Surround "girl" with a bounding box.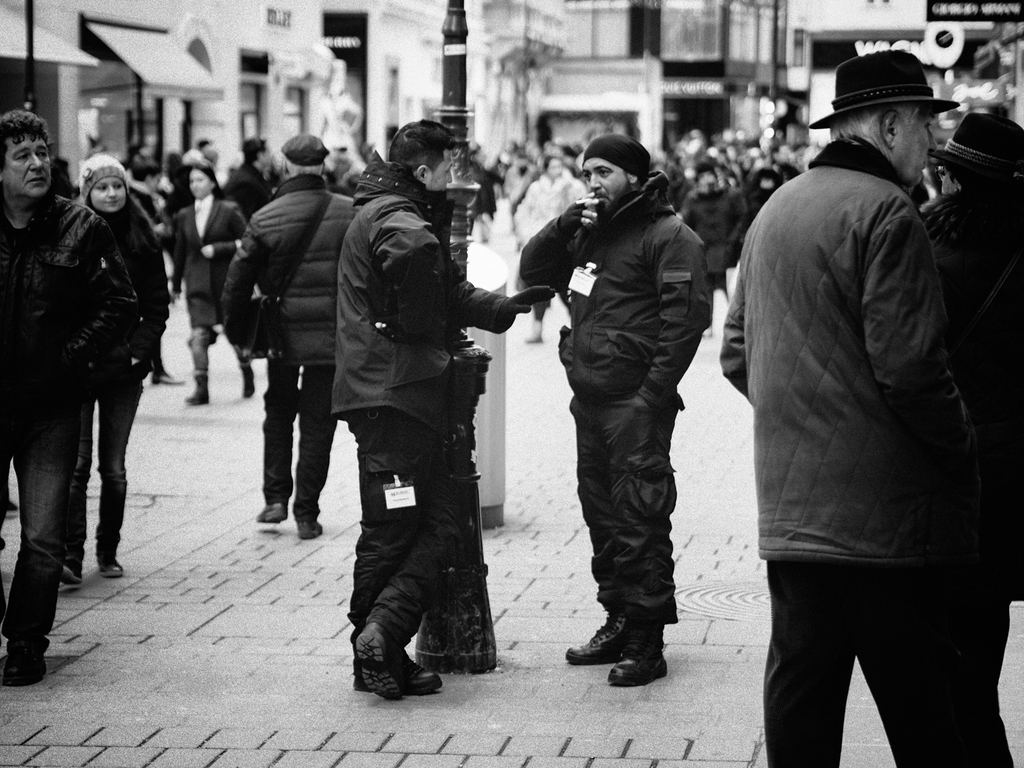
bbox(59, 150, 173, 578).
